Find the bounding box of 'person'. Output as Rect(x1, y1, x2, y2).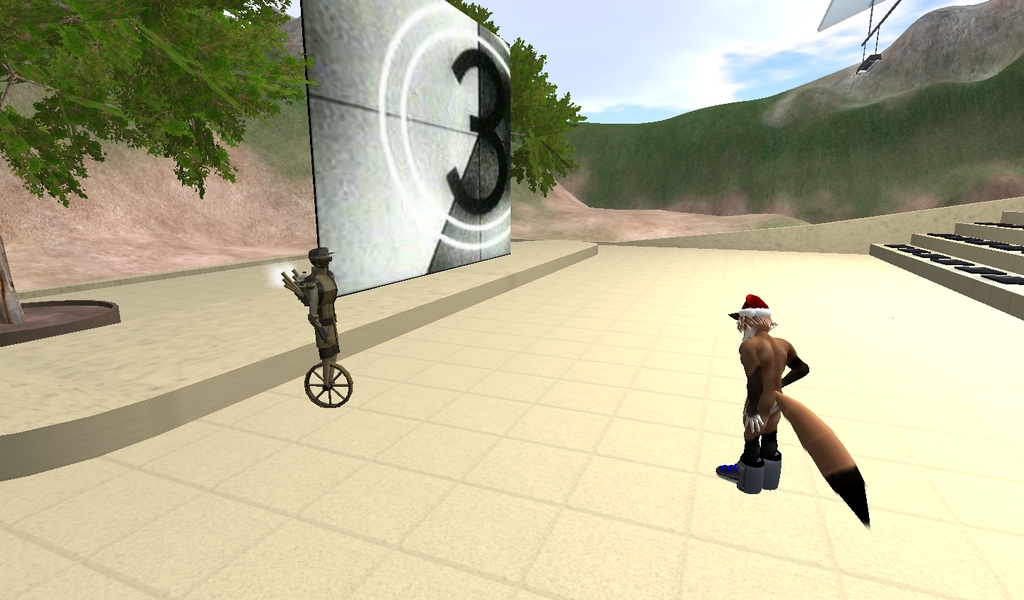
Rect(727, 299, 876, 526).
